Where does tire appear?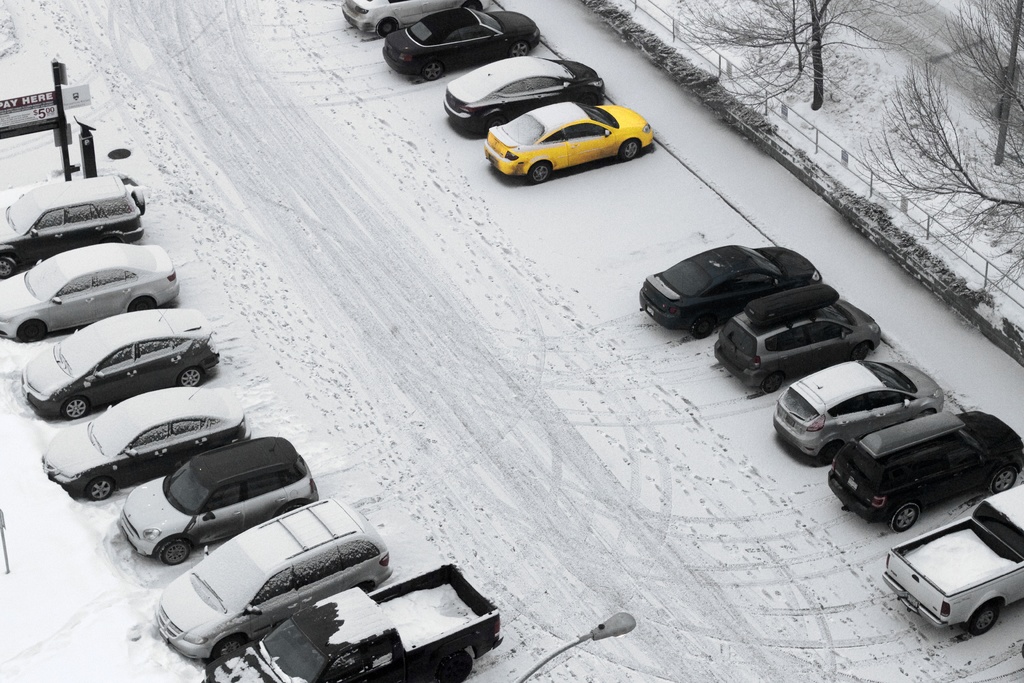
Appears at [x1=65, y1=397, x2=91, y2=422].
